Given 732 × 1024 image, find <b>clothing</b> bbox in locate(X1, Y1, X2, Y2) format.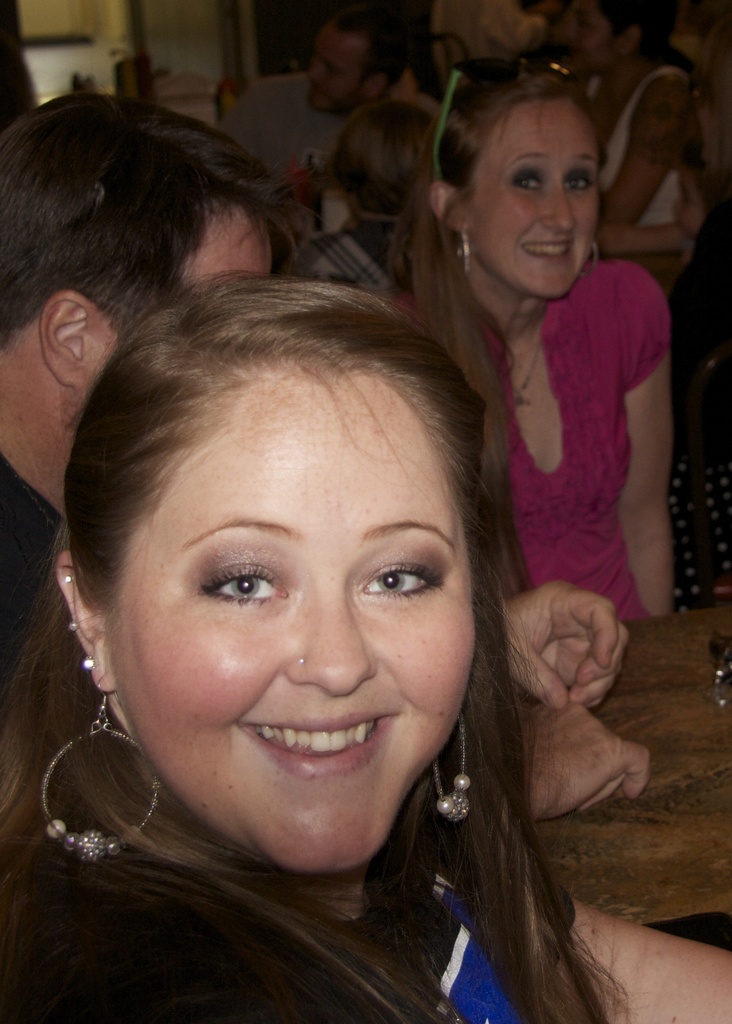
locate(385, 250, 670, 624).
